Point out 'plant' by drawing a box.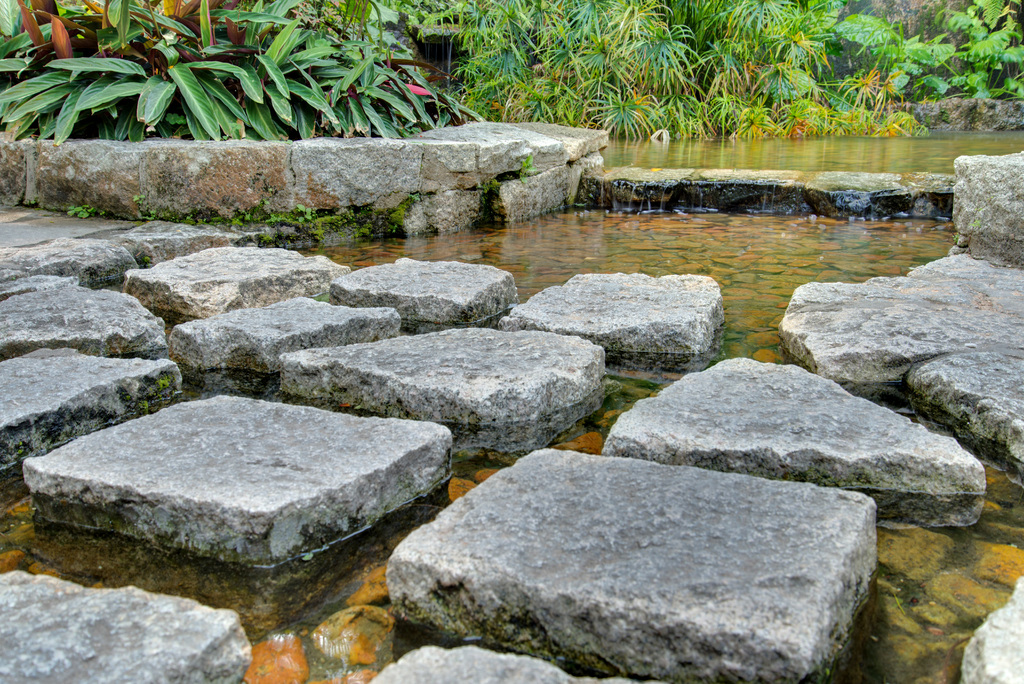
bbox=(264, 203, 345, 242).
